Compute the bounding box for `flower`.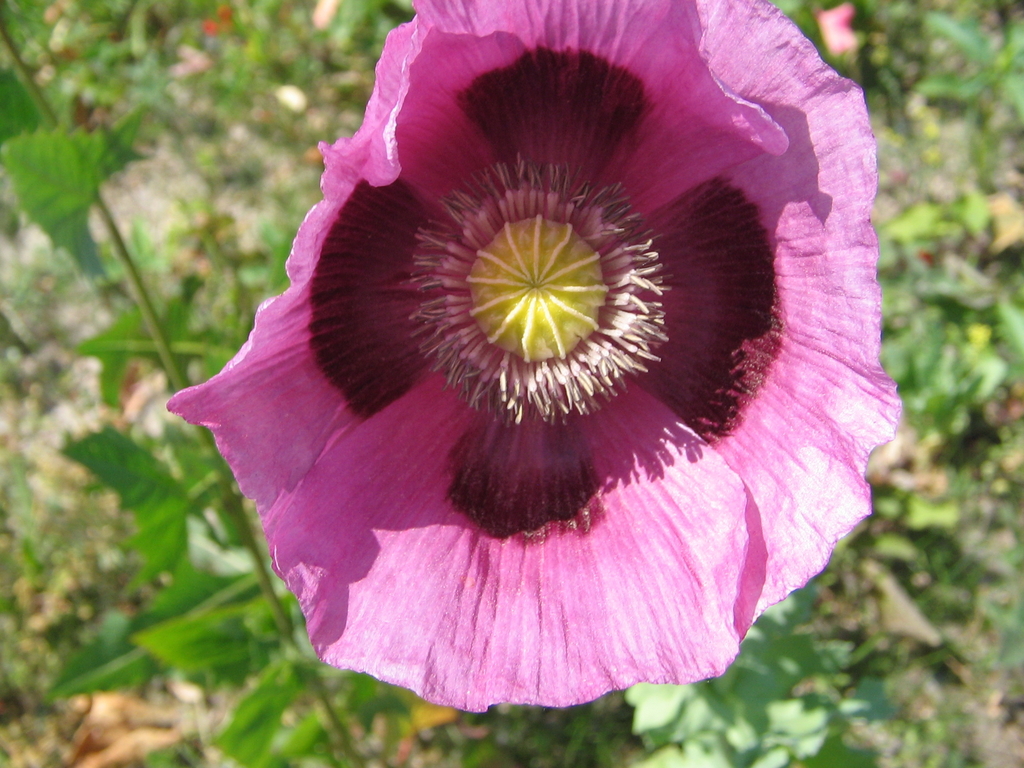
813, 3, 868, 53.
